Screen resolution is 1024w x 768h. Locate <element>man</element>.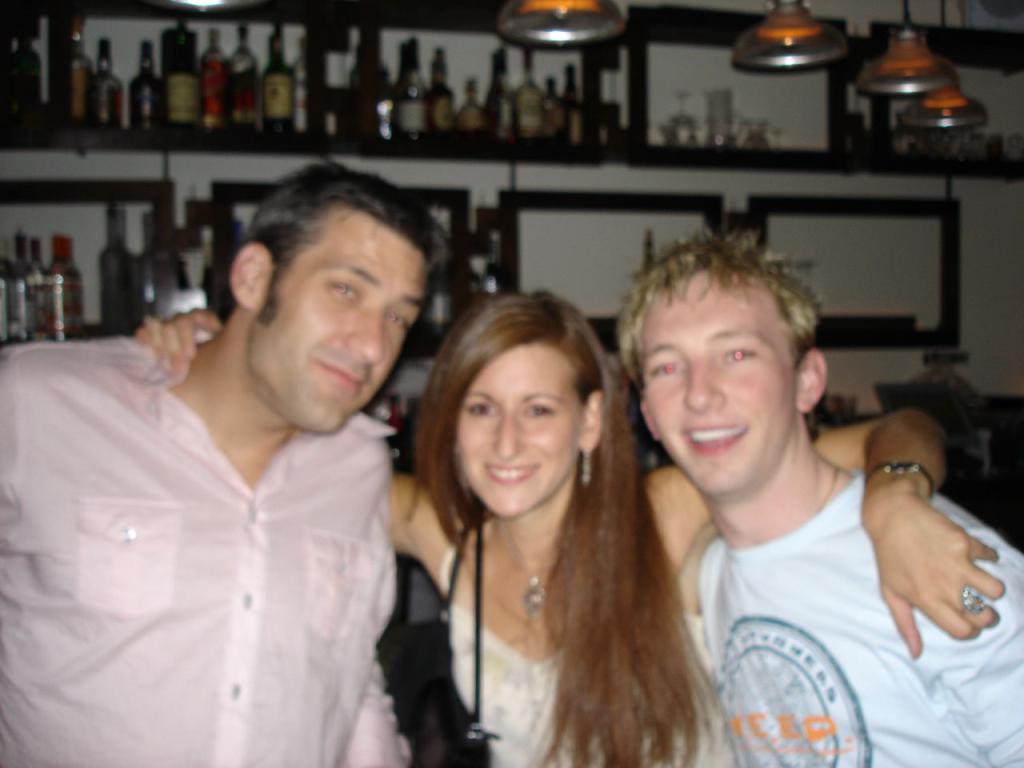
<region>18, 156, 453, 758</region>.
